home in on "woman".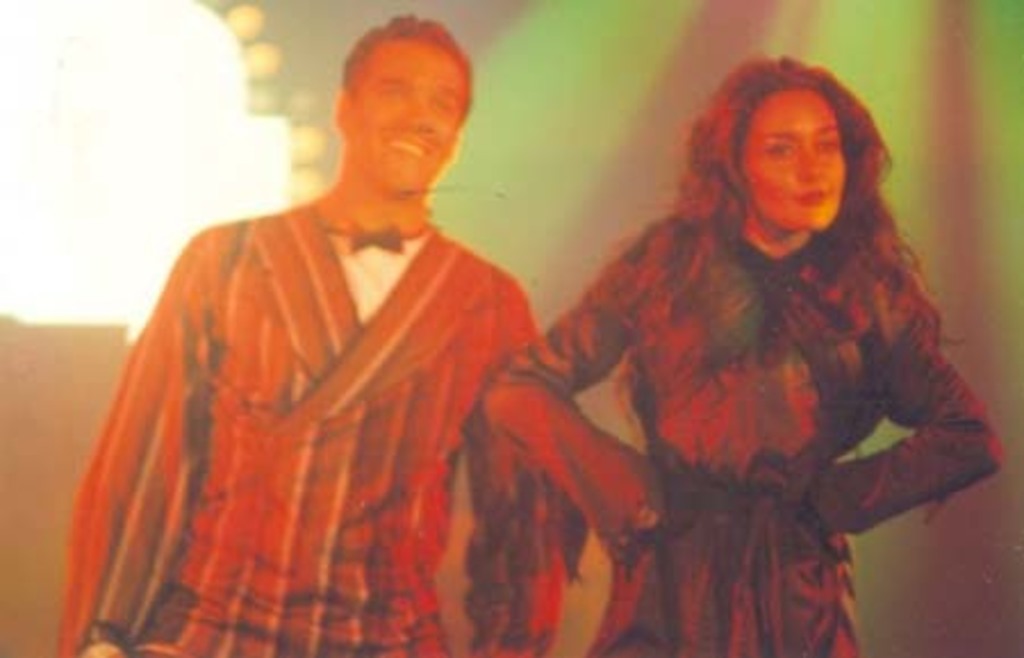
Homed in at <bbox>473, 50, 988, 647</bbox>.
